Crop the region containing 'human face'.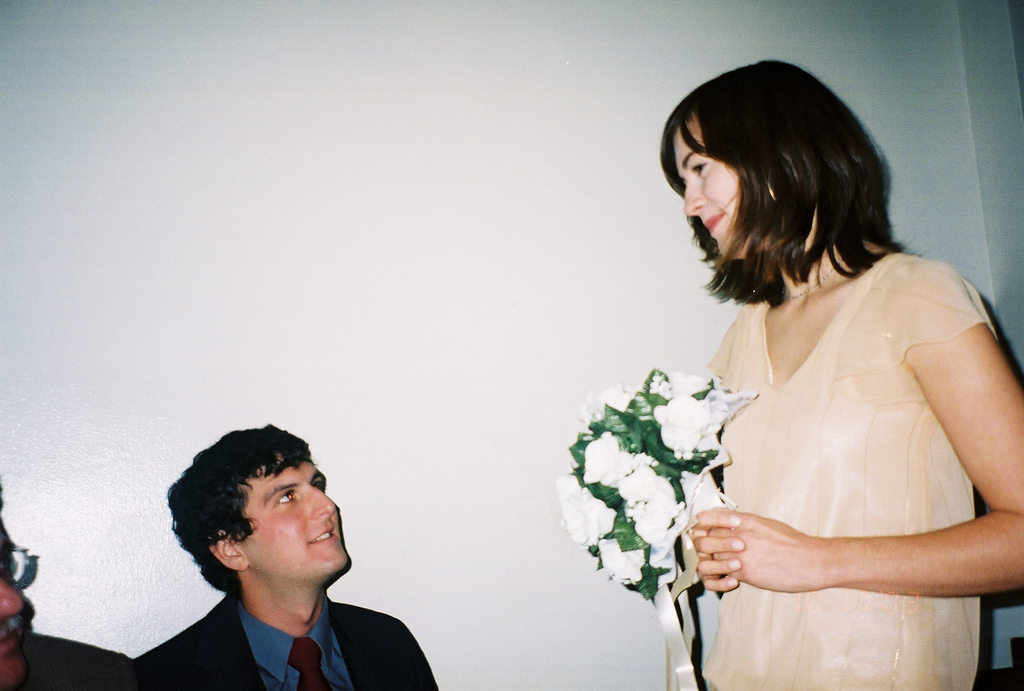
Crop region: bbox=[239, 434, 350, 563].
